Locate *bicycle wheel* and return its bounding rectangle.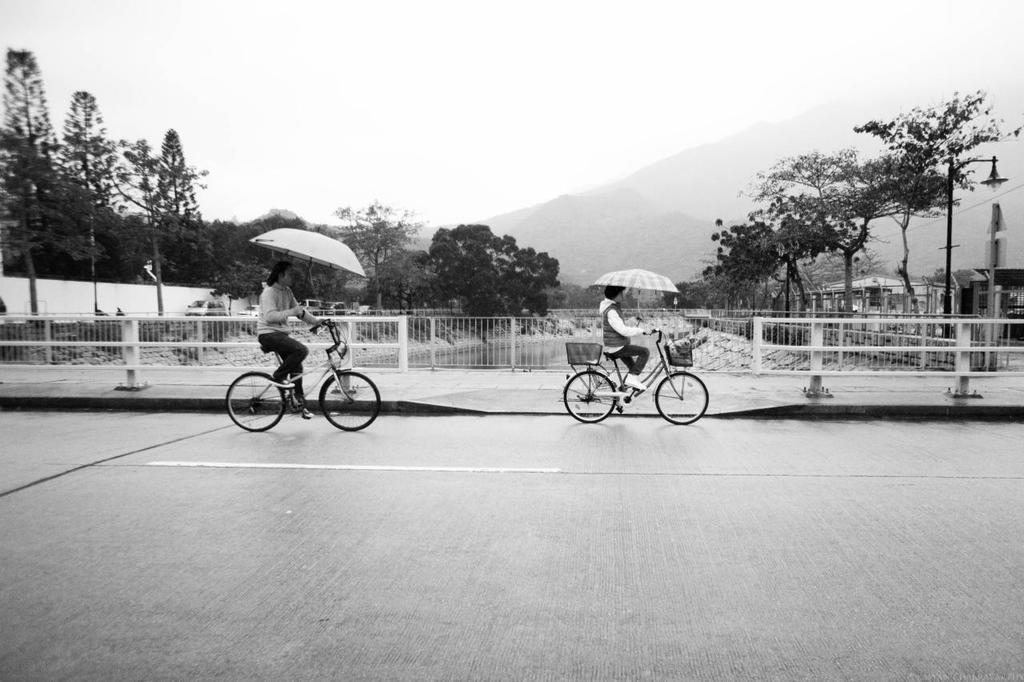
locate(654, 373, 707, 423).
